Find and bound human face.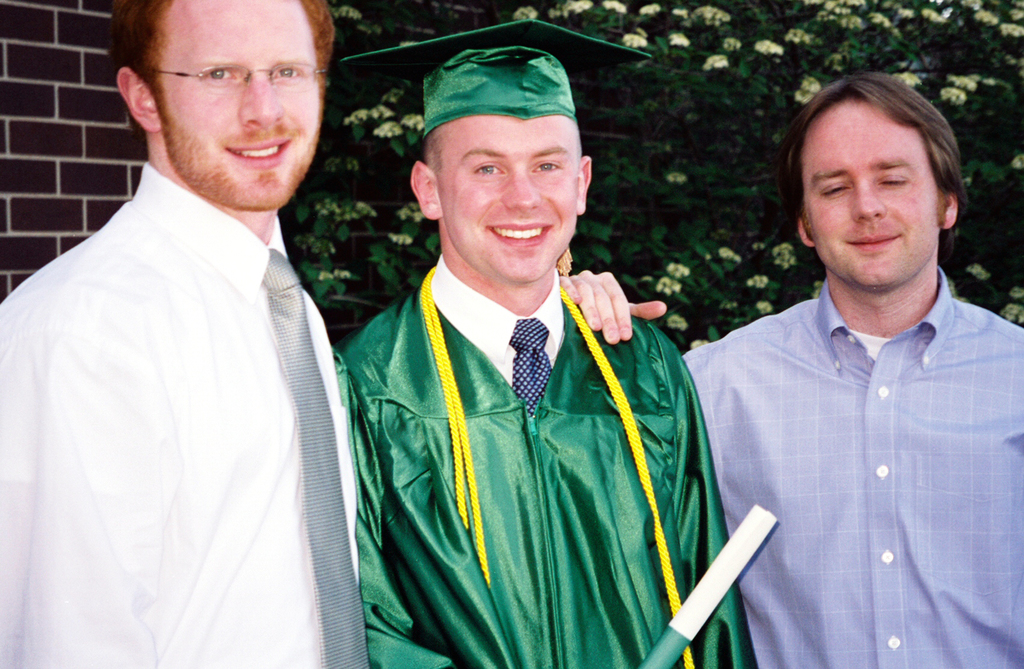
Bound: crop(435, 120, 572, 286).
